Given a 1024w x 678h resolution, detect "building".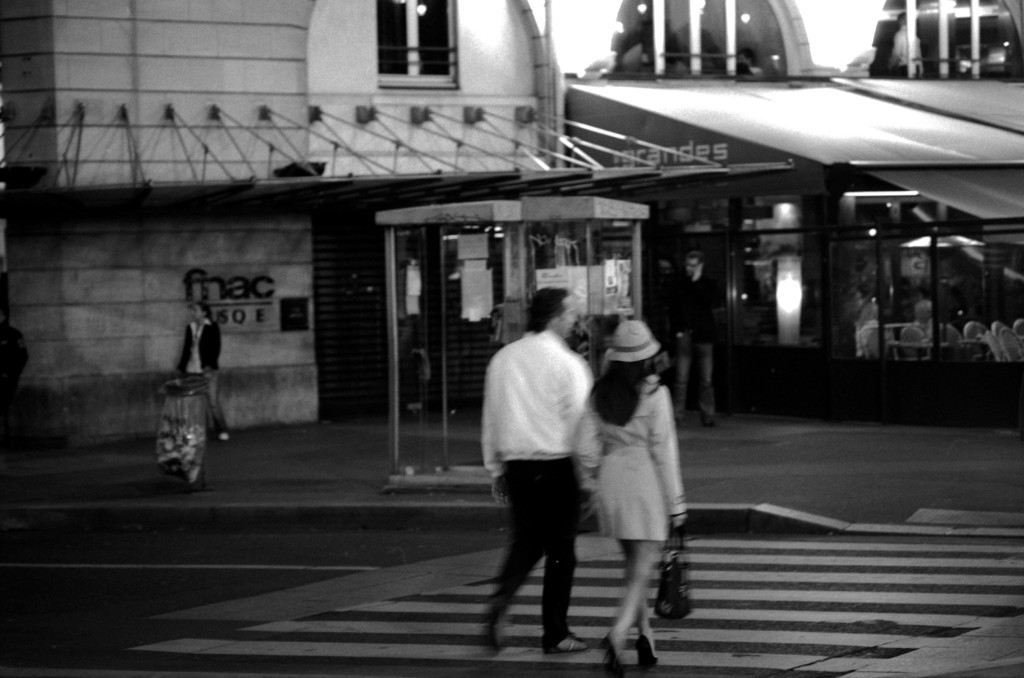
(0, 0, 1023, 448).
